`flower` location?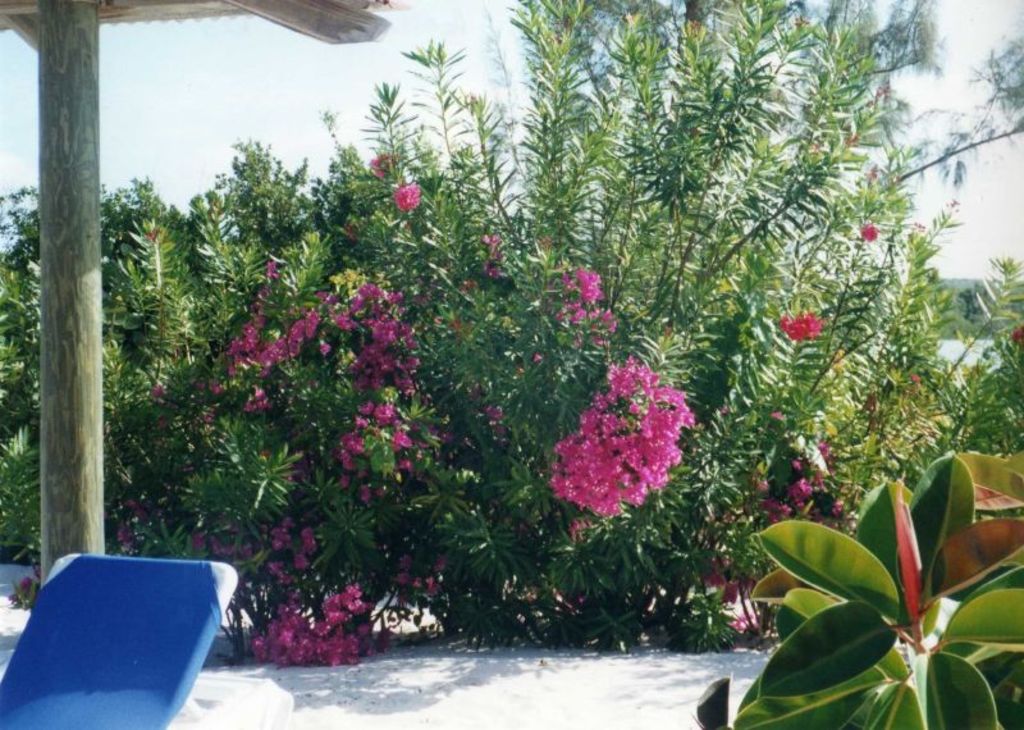
detection(859, 223, 878, 246)
